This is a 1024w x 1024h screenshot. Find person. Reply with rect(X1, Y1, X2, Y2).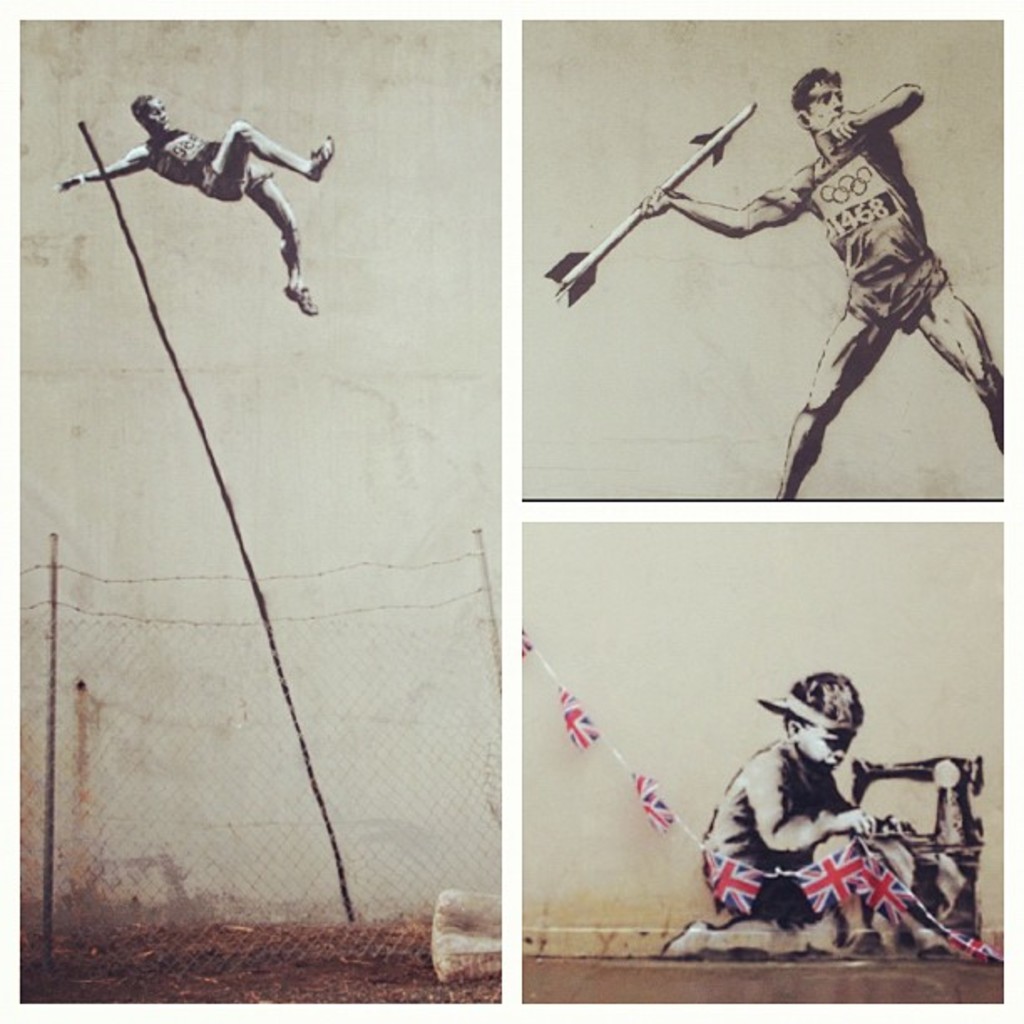
rect(668, 691, 915, 967).
